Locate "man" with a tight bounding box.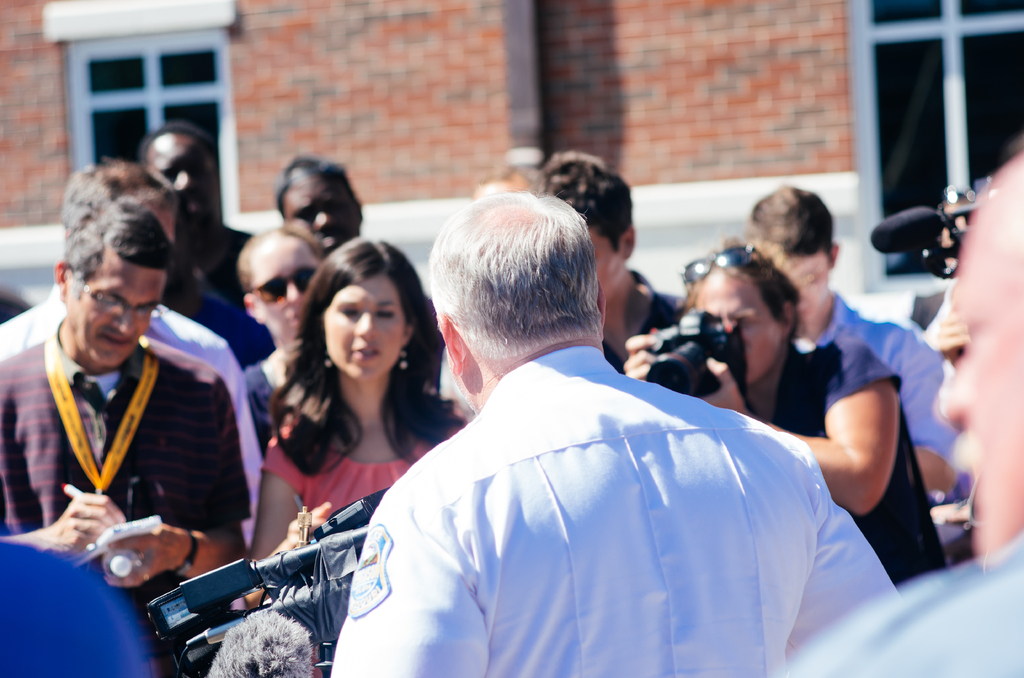
x1=734 y1=179 x2=963 y2=501.
